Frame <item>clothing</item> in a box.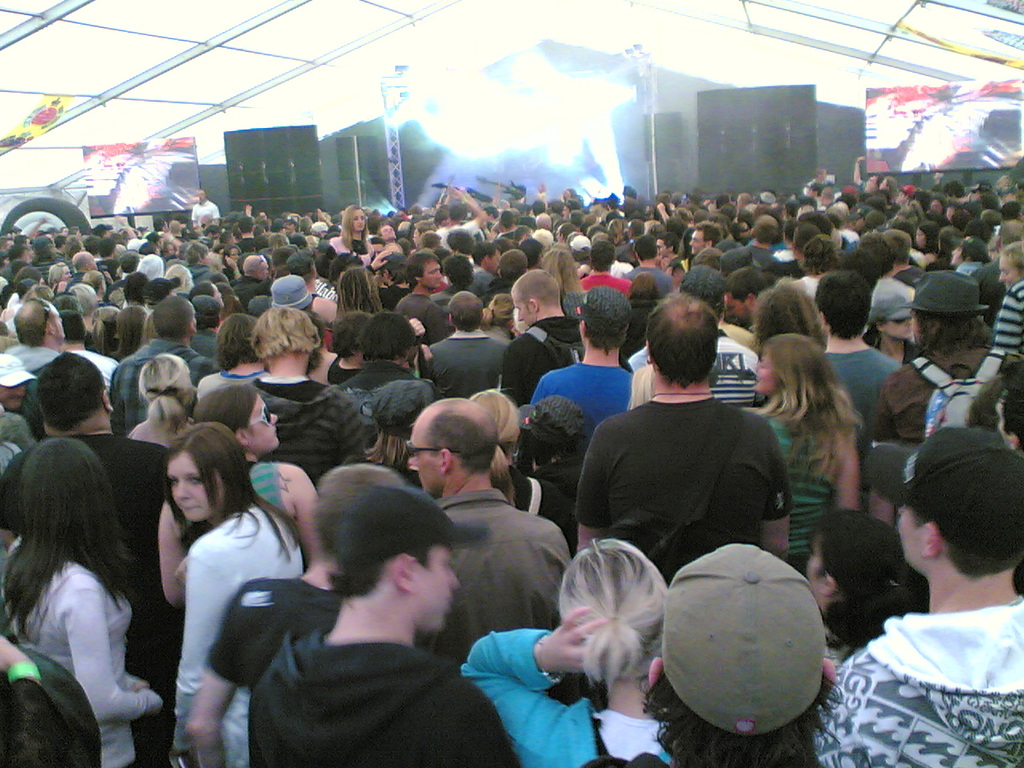
detection(814, 586, 1023, 767).
